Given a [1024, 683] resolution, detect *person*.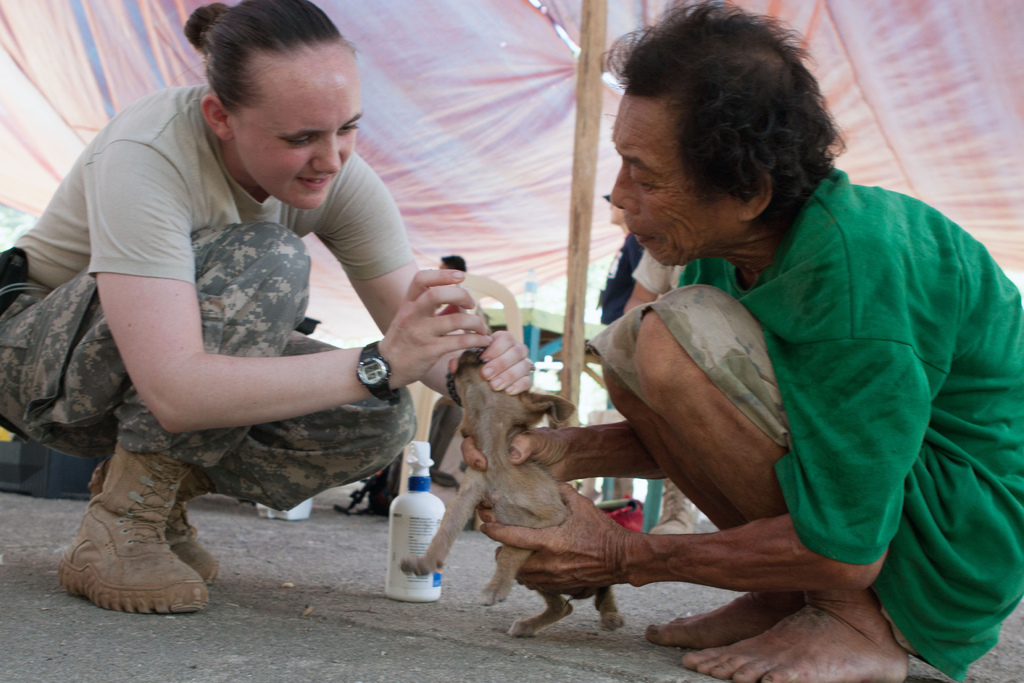
box=[461, 0, 1023, 682].
